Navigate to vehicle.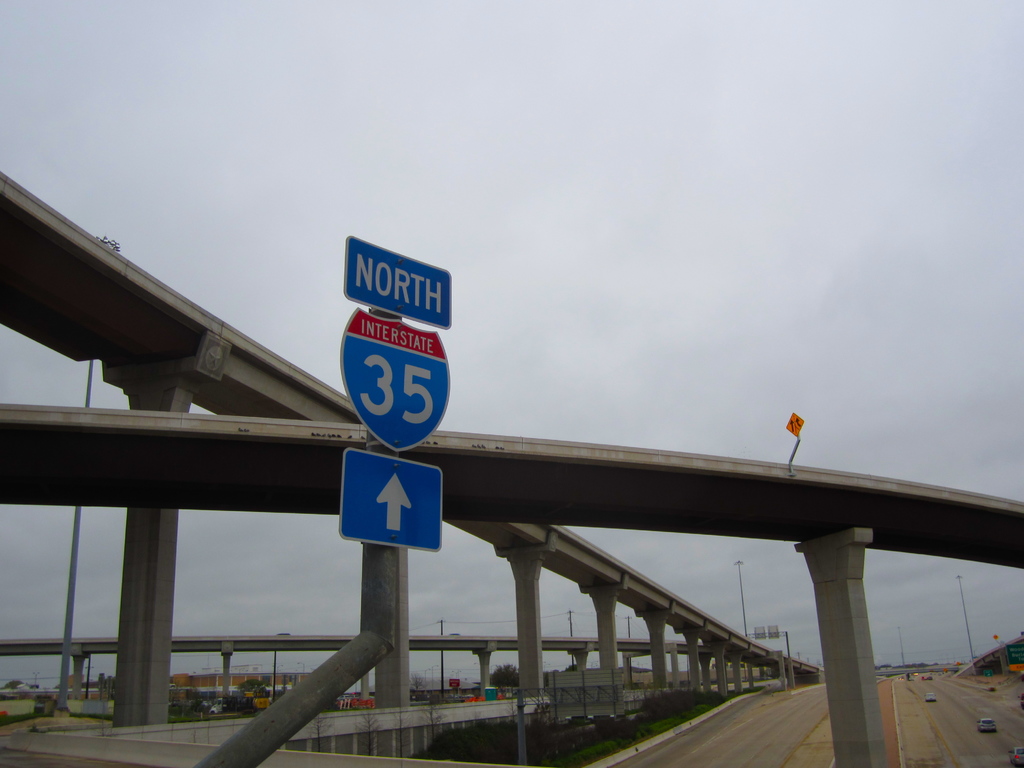
Navigation target: detection(975, 717, 998, 733).
